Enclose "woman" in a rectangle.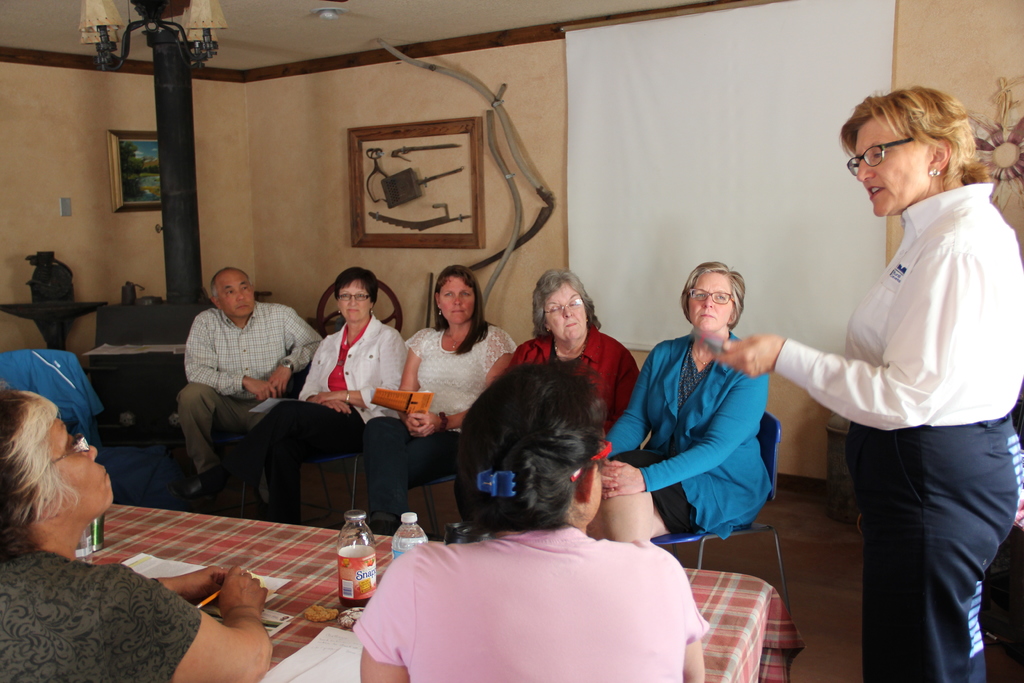
515 270 639 436.
